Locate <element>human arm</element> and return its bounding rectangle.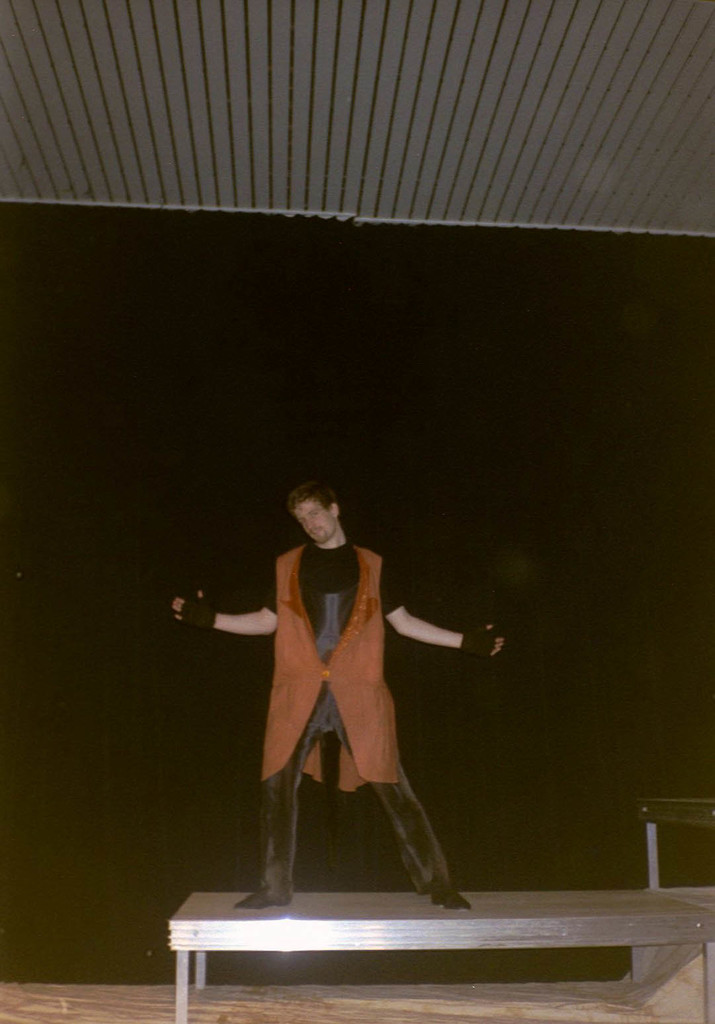
(left=372, top=559, right=505, bottom=664).
